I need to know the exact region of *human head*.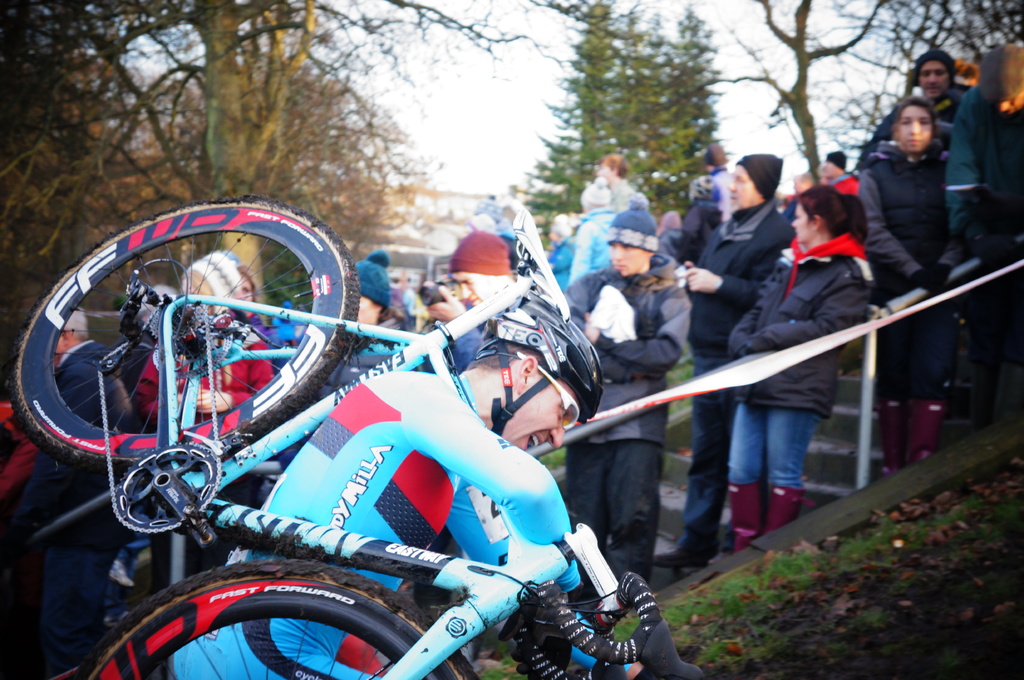
Region: [left=463, top=305, right=603, bottom=468].
